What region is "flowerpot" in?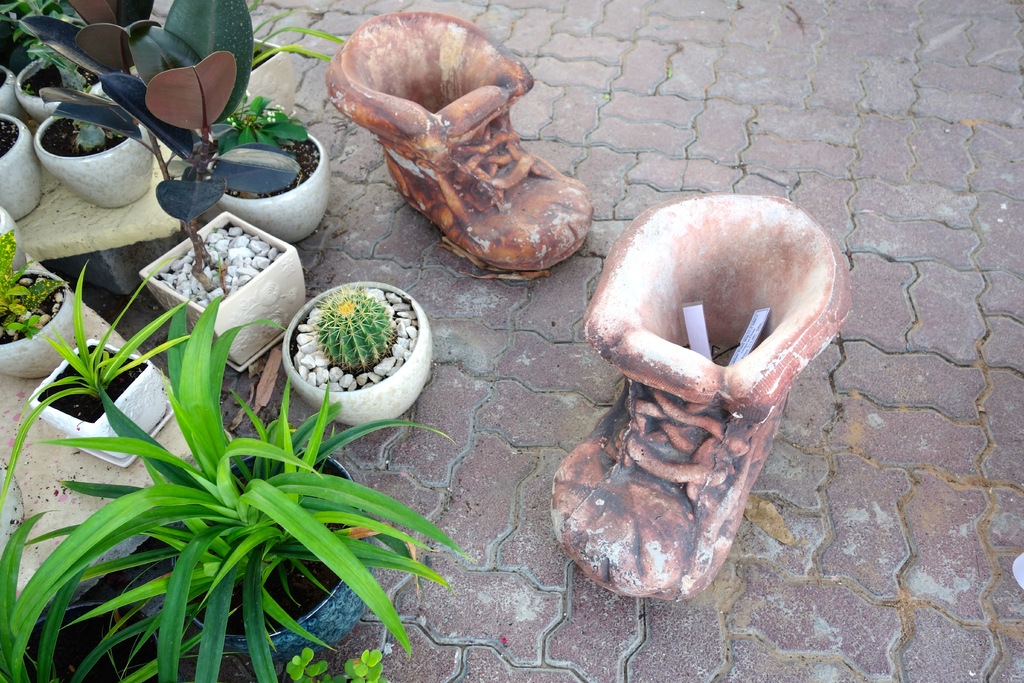
<region>199, 131, 330, 247</region>.
